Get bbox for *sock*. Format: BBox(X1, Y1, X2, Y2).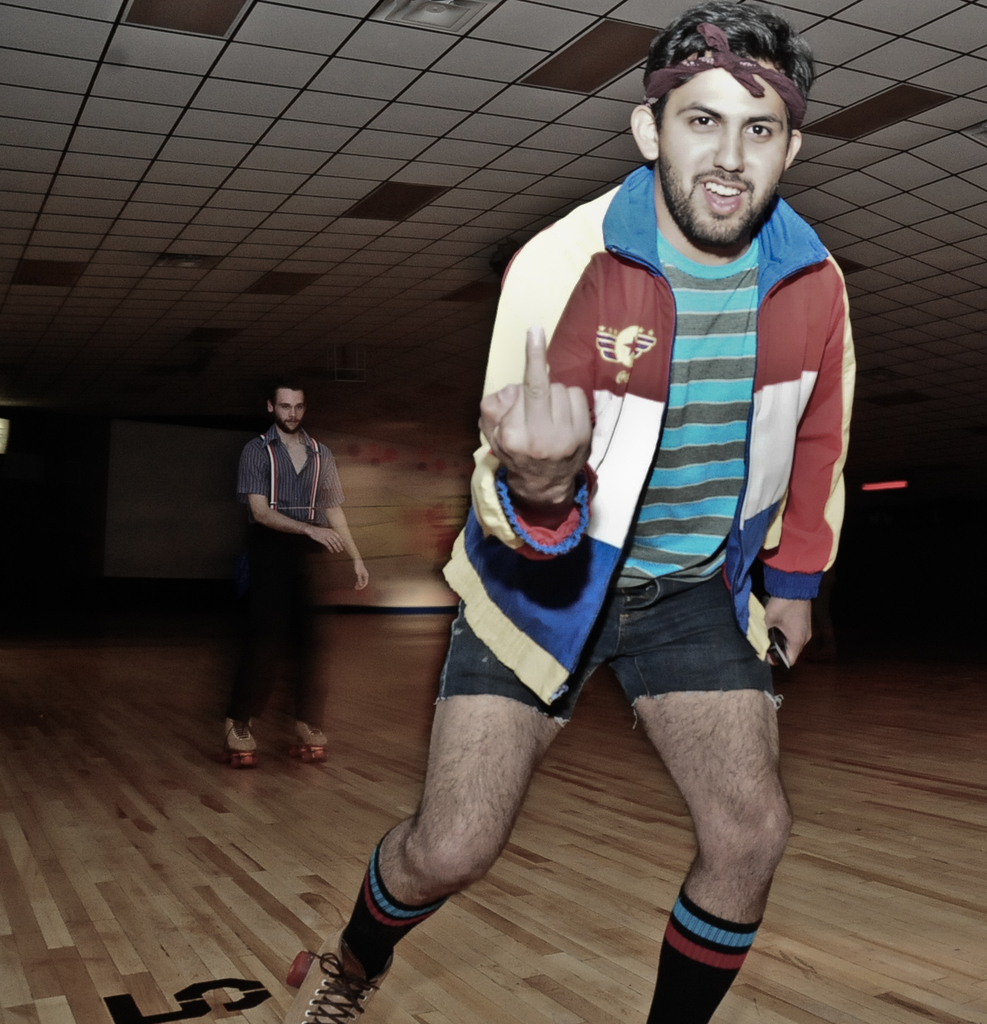
BBox(337, 829, 450, 980).
